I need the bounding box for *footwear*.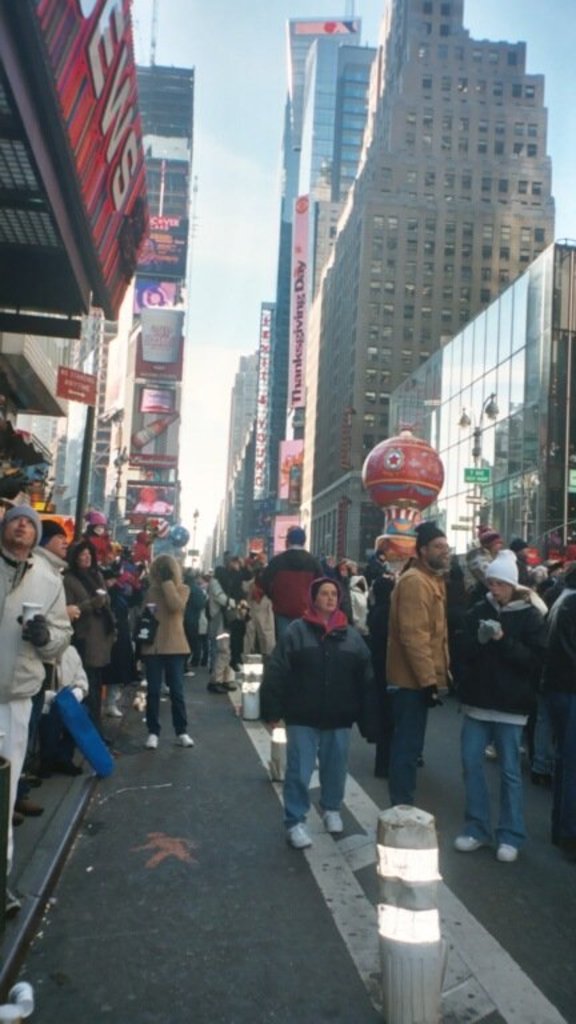
Here it is: (177, 731, 196, 745).
